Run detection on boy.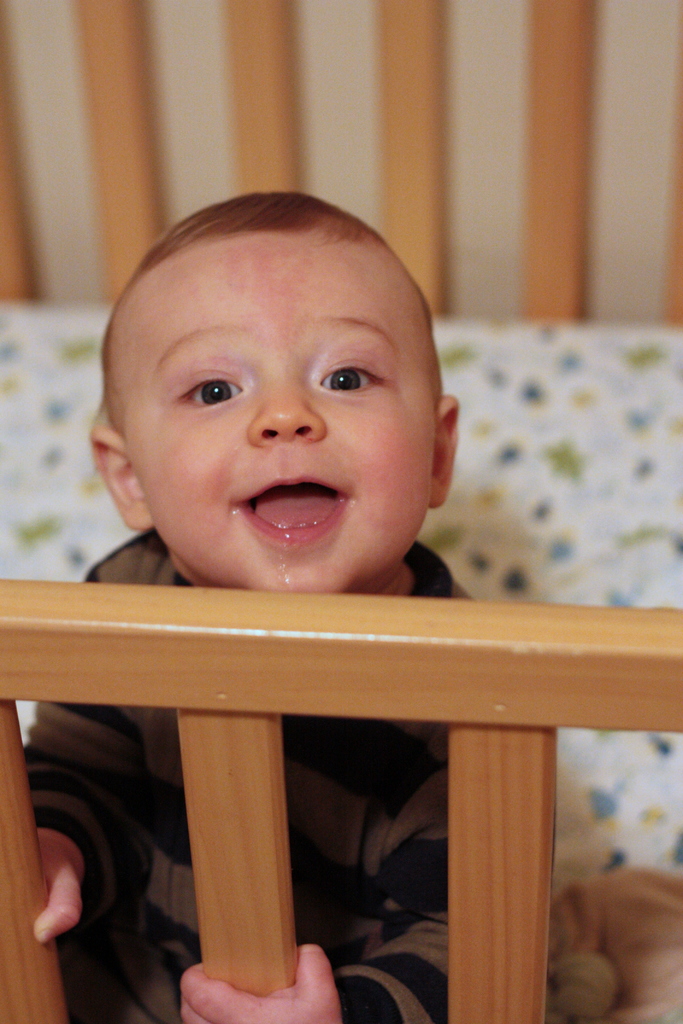
Result: box(0, 286, 584, 1009).
